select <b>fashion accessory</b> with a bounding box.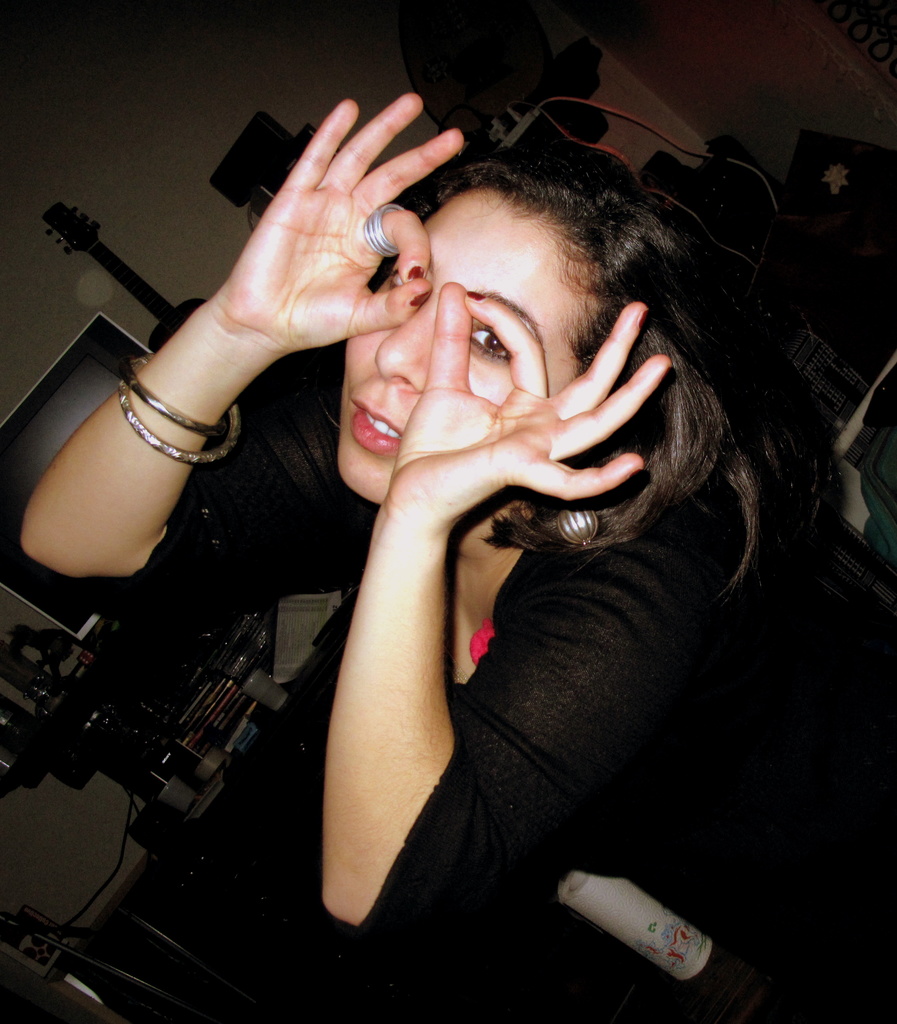
[406,263,424,280].
